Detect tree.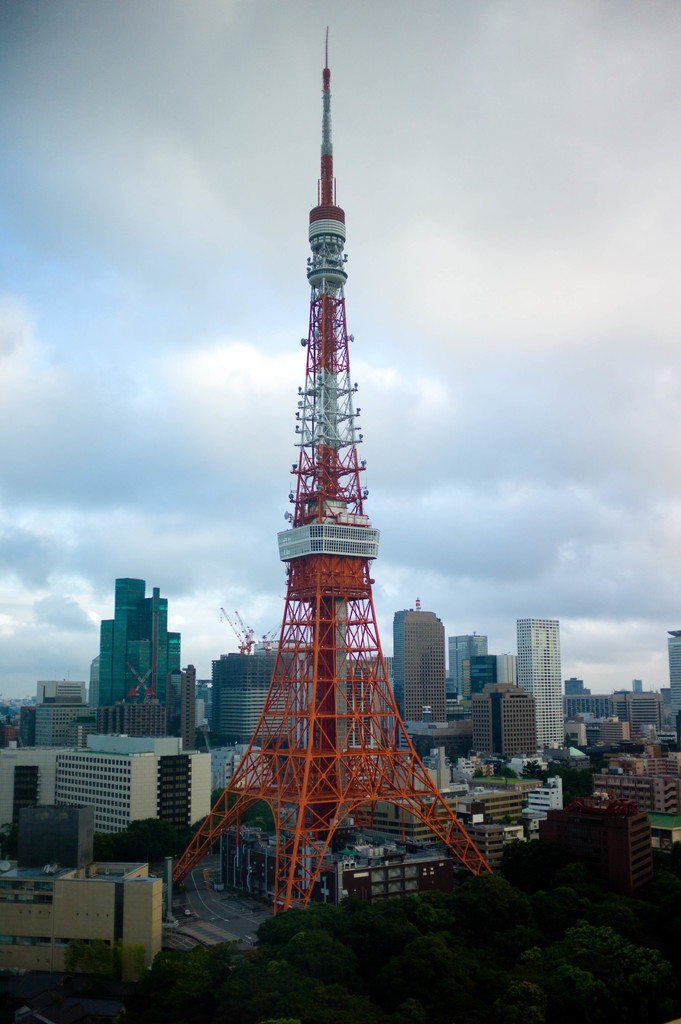
Detected at left=280, top=936, right=343, bottom=1000.
